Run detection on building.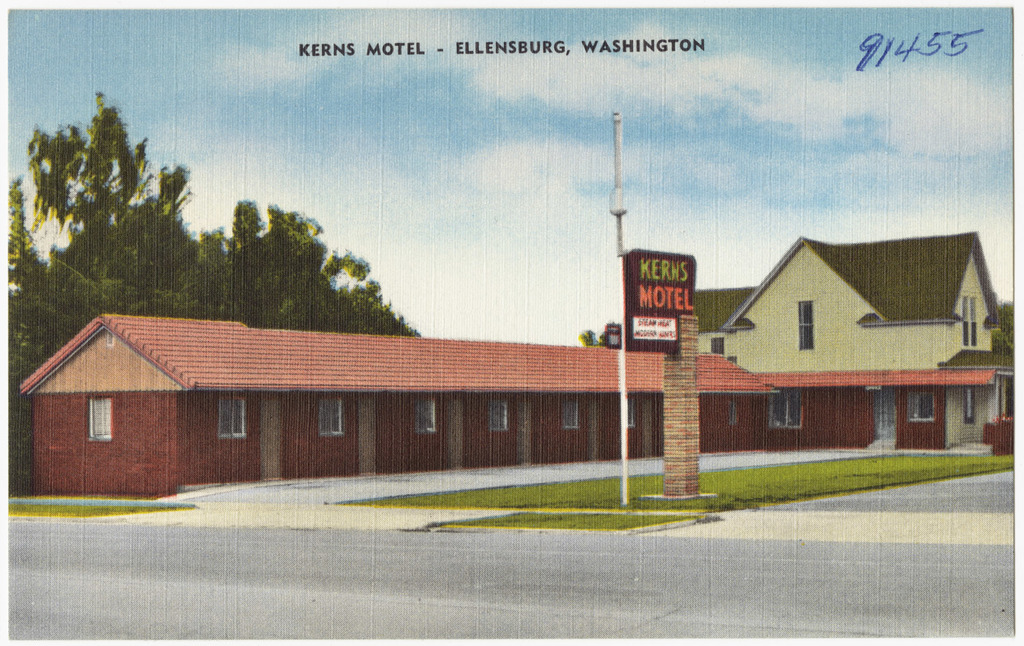
Result: l=11, t=234, r=1023, b=498.
